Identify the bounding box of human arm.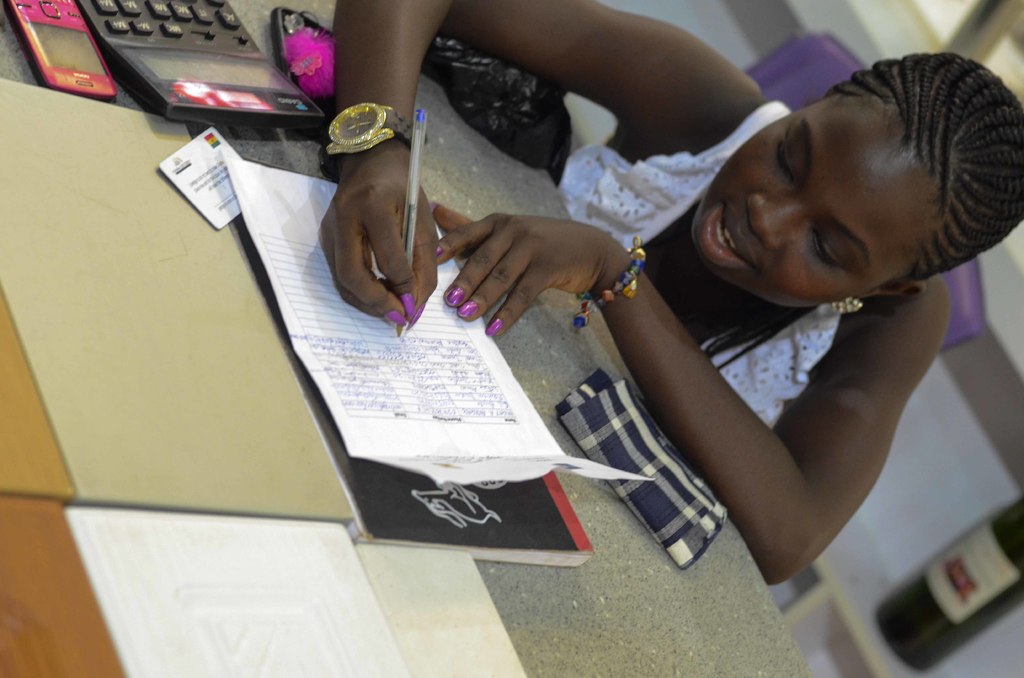
region(421, 205, 951, 580).
